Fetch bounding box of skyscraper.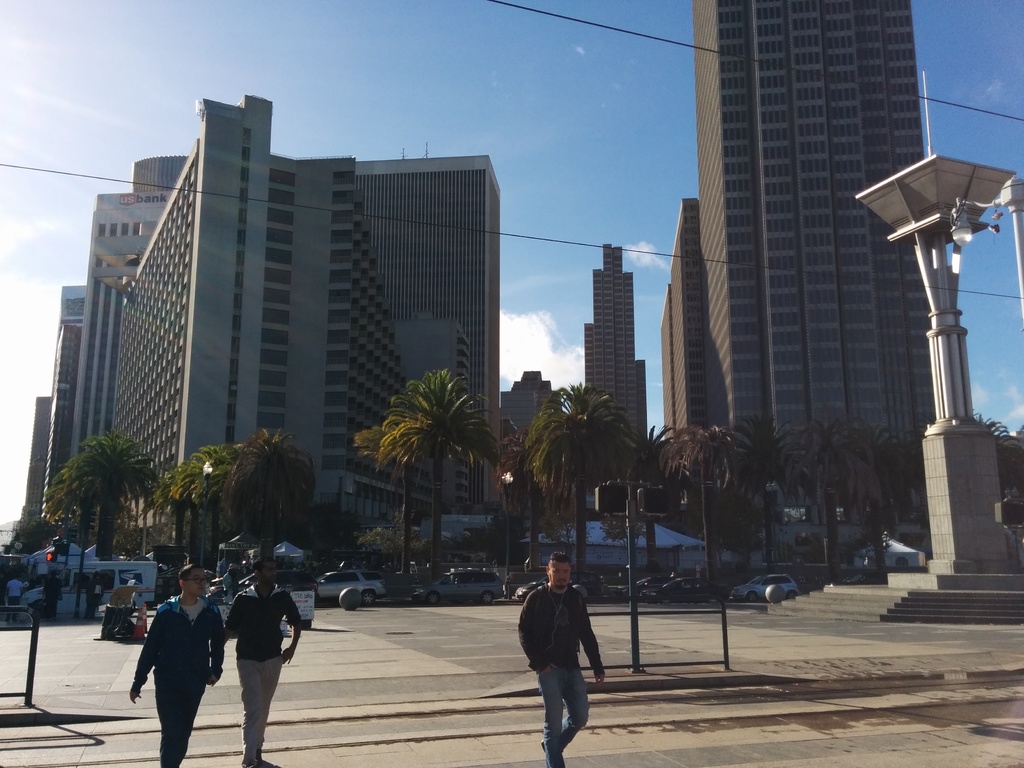
Bbox: [x1=65, y1=188, x2=129, y2=516].
